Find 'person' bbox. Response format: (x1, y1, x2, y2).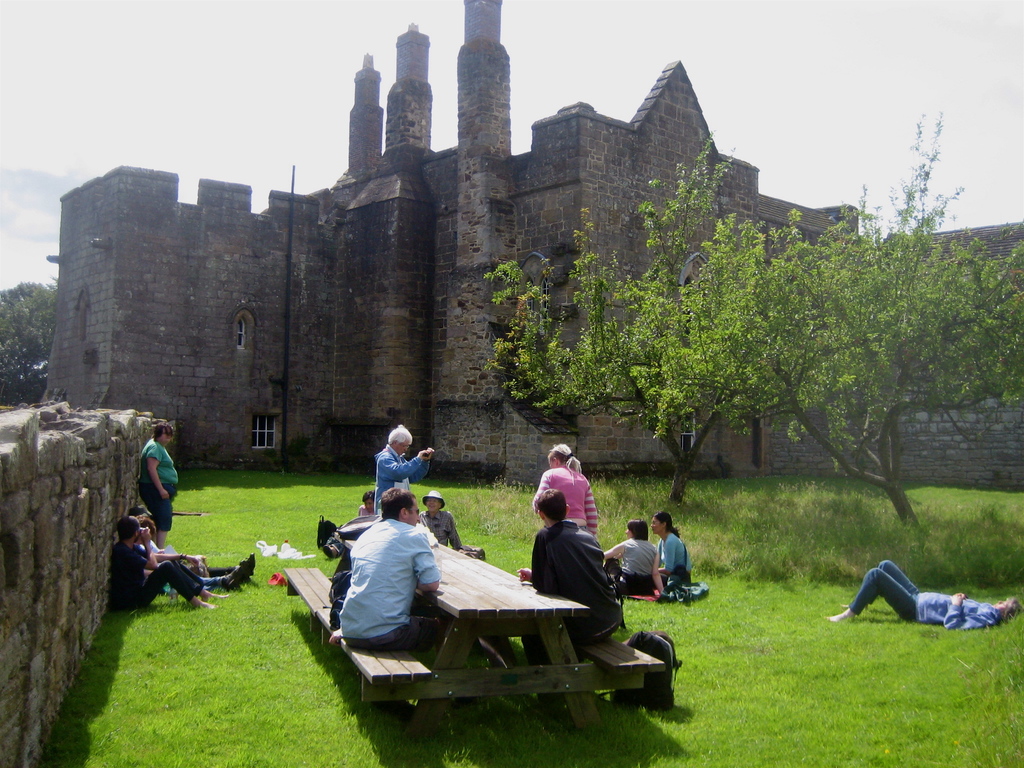
(601, 518, 659, 602).
